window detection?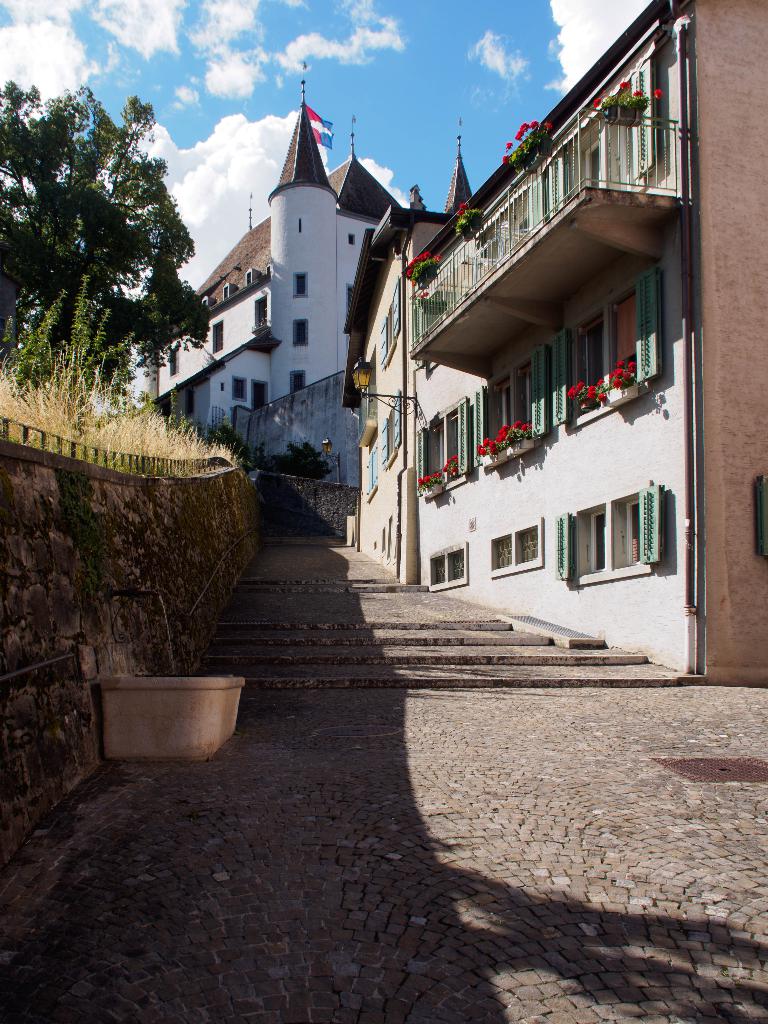
364:443:380:501
